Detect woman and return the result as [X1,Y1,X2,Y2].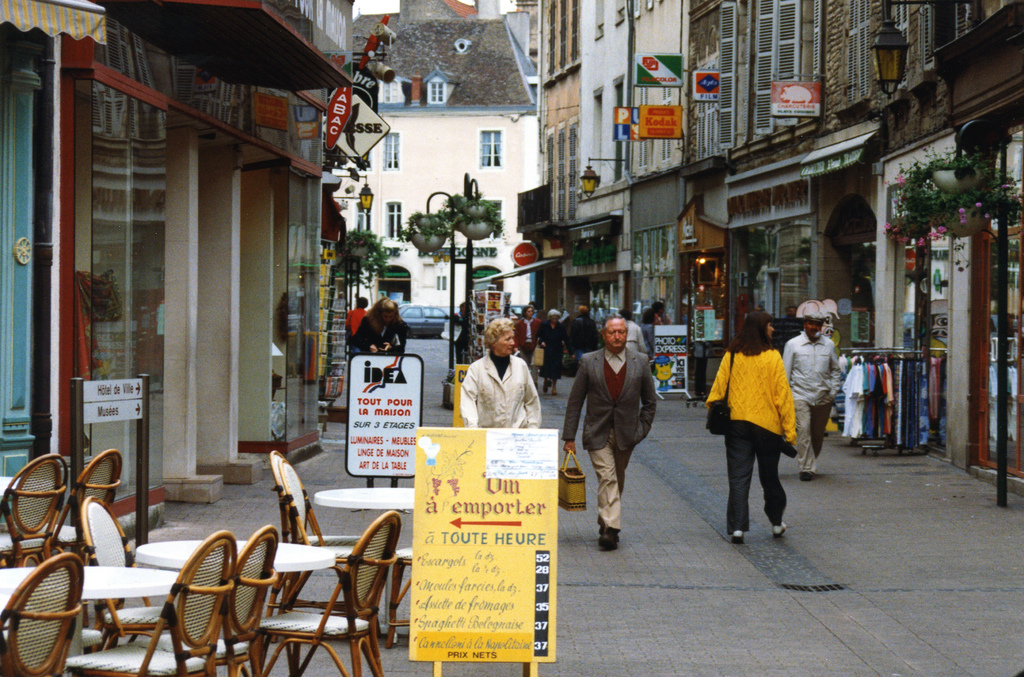
[515,304,546,368].
